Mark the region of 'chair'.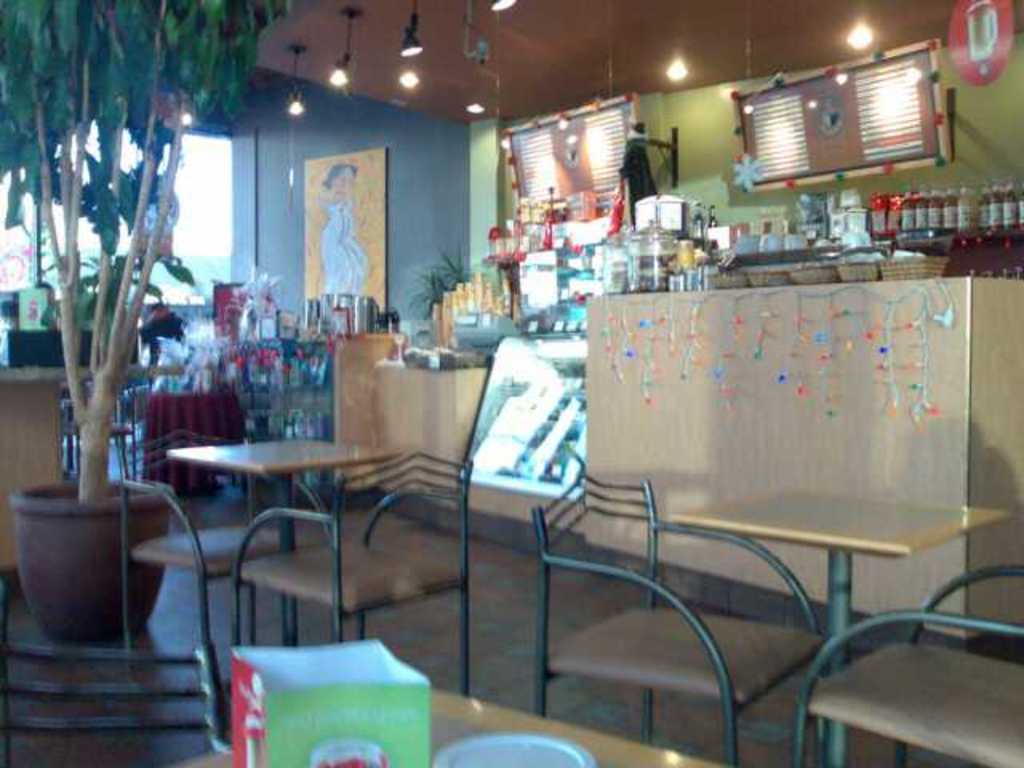
Region: <bbox>802, 570, 1021, 757</bbox>.
